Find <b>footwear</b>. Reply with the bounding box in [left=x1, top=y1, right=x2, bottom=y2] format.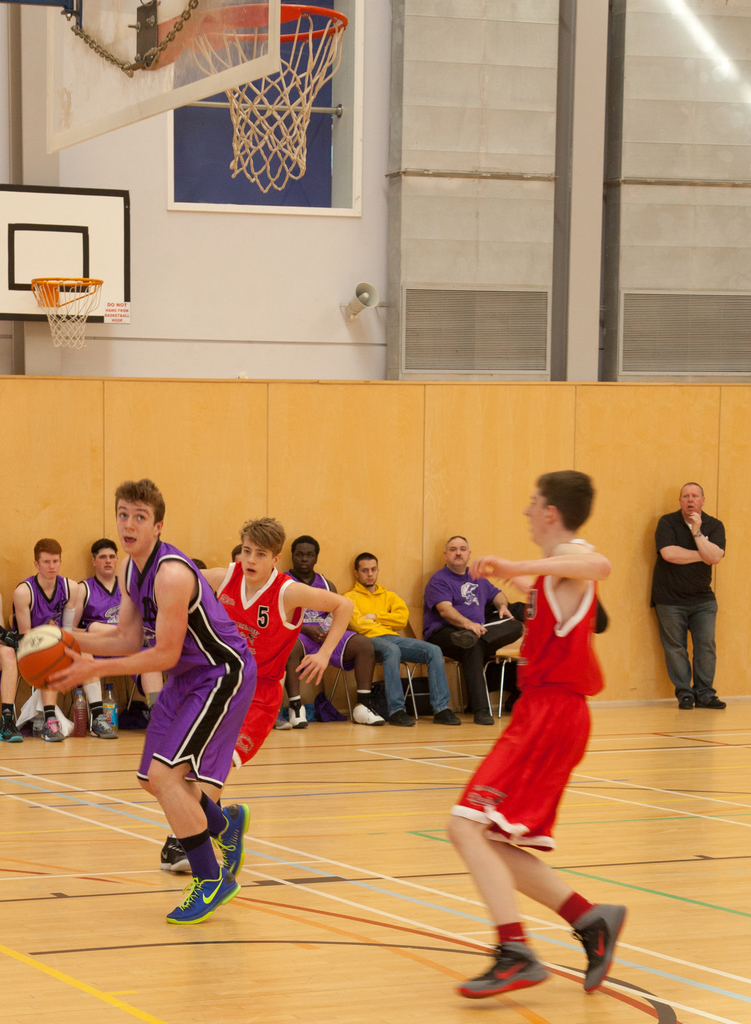
[left=456, top=942, right=549, bottom=996].
